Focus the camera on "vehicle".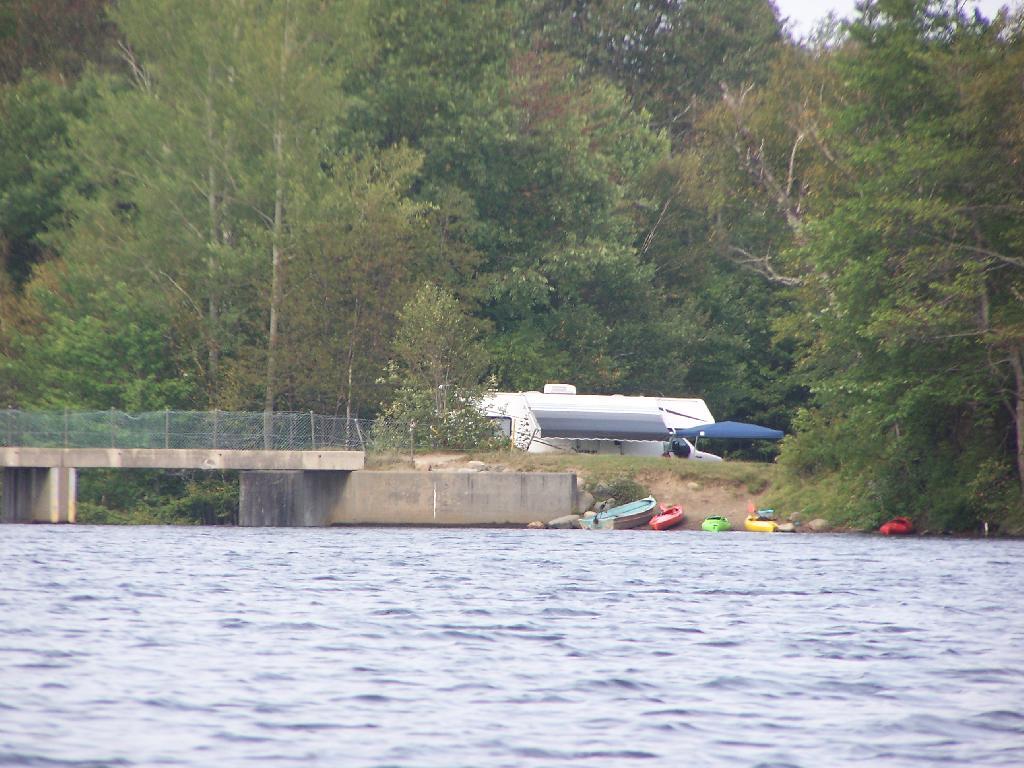
Focus region: BBox(743, 513, 781, 534).
